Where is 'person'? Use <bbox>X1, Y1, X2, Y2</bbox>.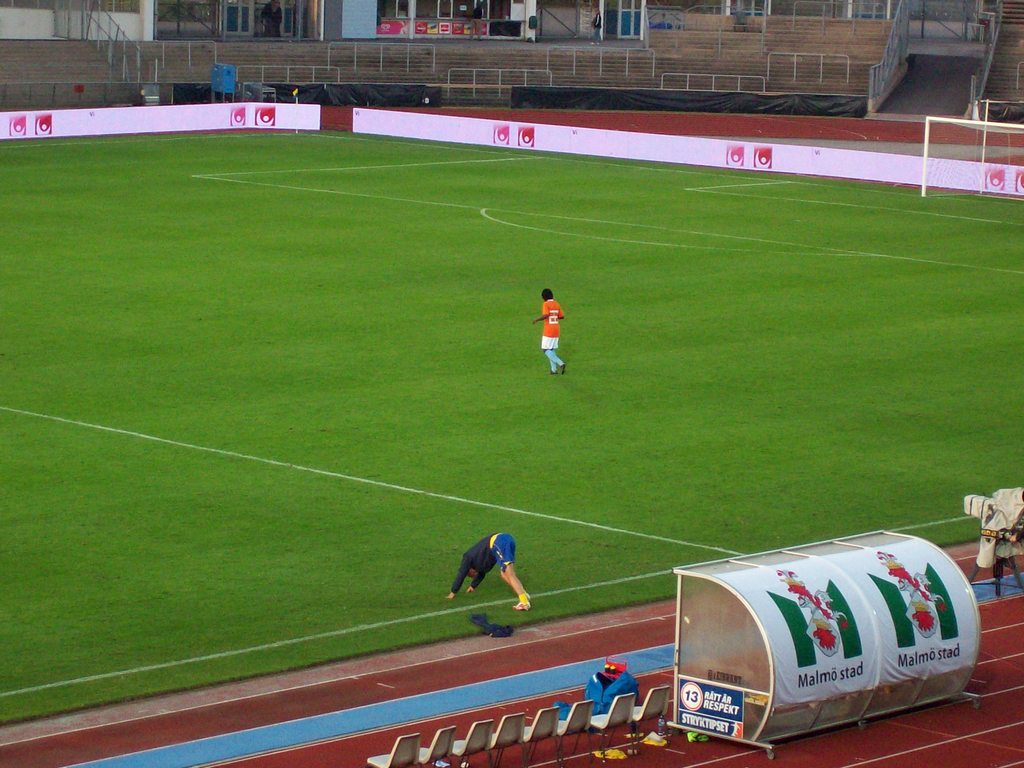
<bbox>258, 0, 285, 38</bbox>.
